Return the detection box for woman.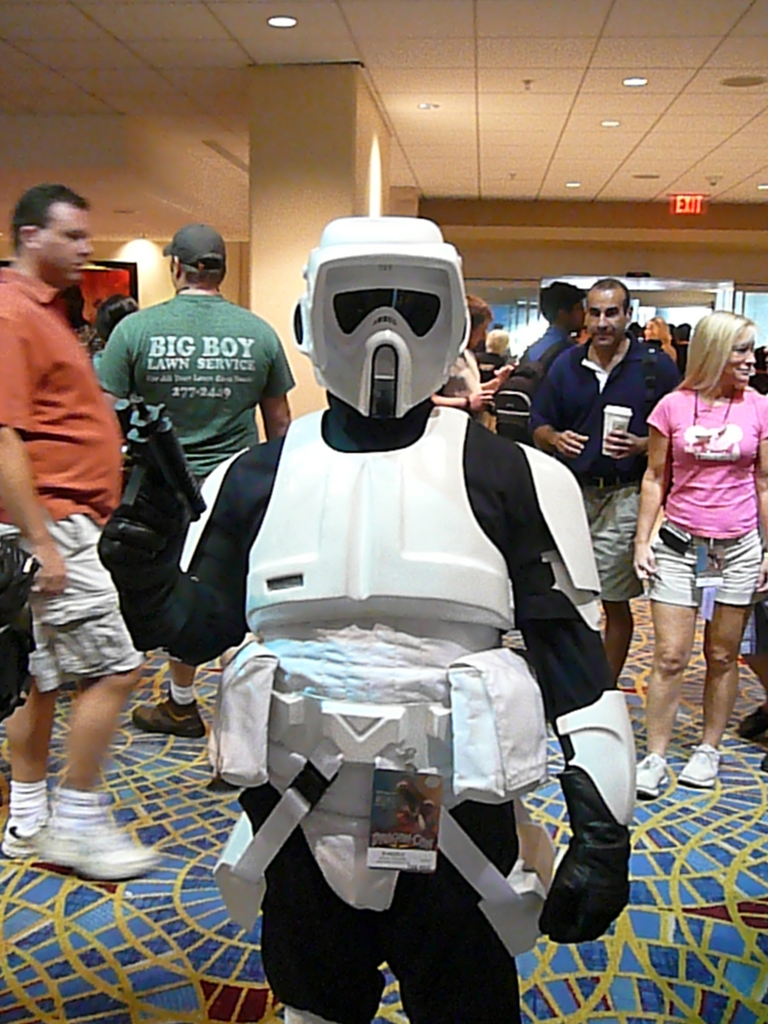
(644,316,679,362).
